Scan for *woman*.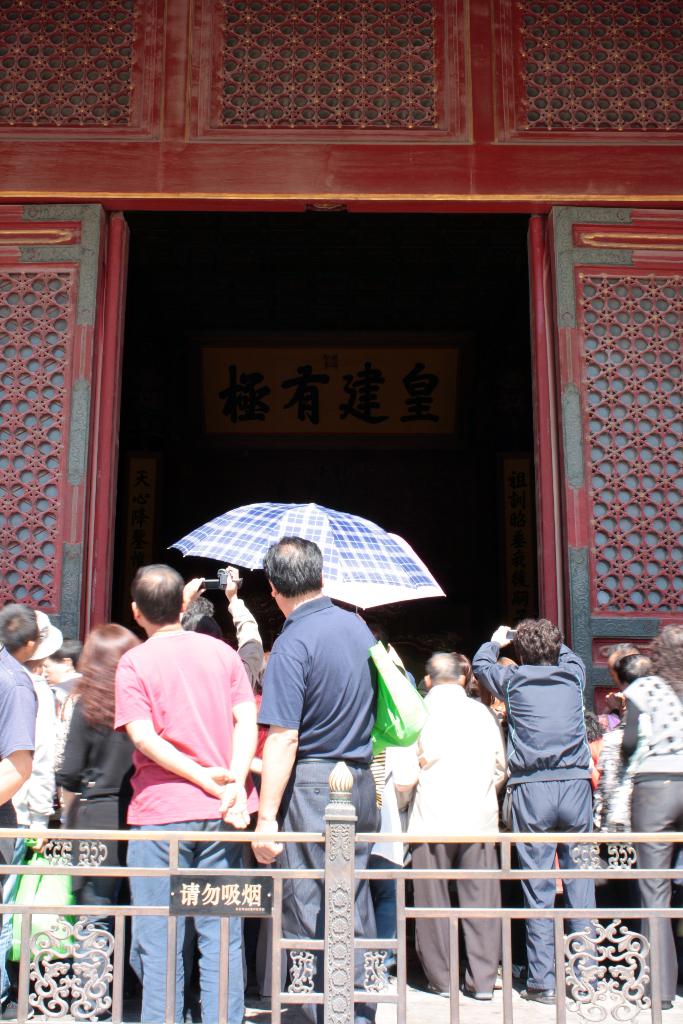
Scan result: bbox=(42, 621, 150, 947).
